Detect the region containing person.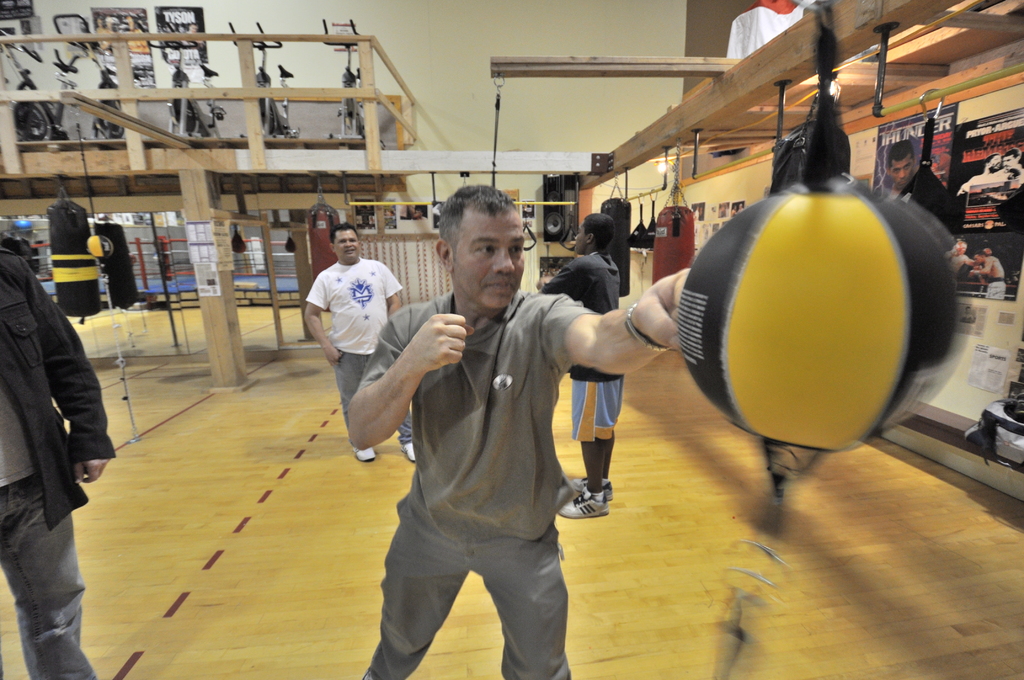
x1=354, y1=192, x2=627, y2=679.
